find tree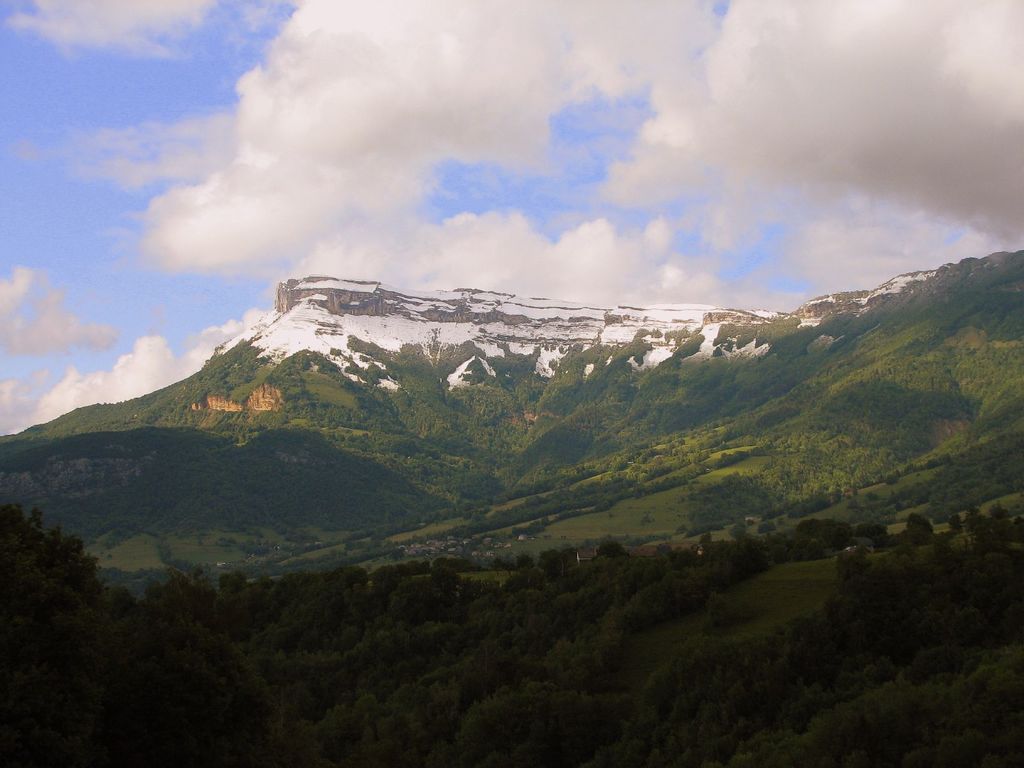
left=947, top=508, right=964, bottom=532
